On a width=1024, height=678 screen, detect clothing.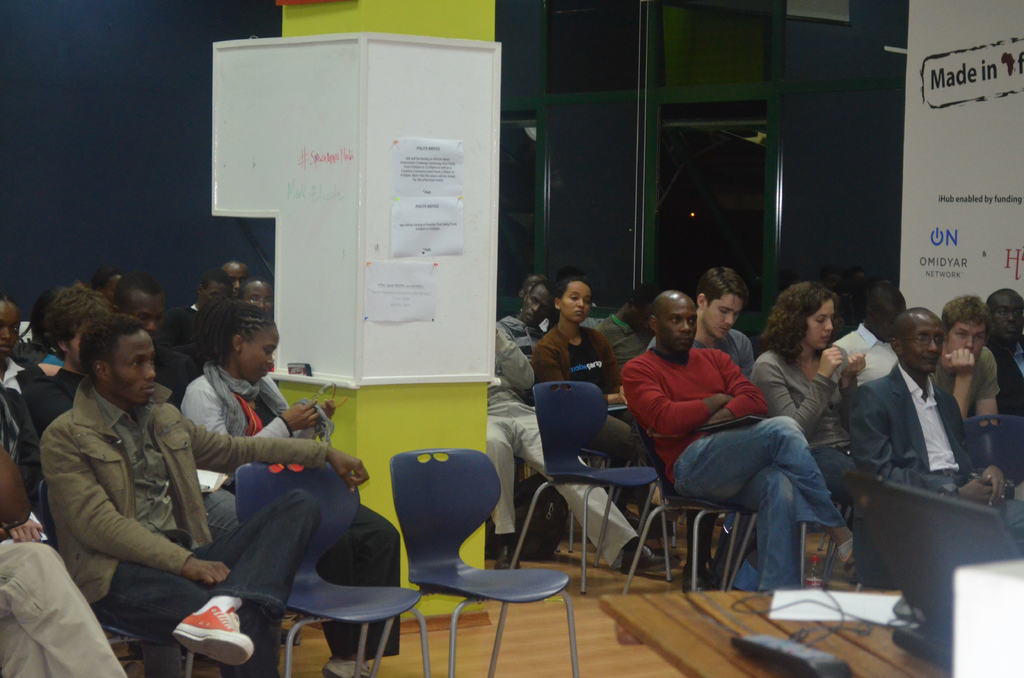
bbox(33, 367, 326, 677).
